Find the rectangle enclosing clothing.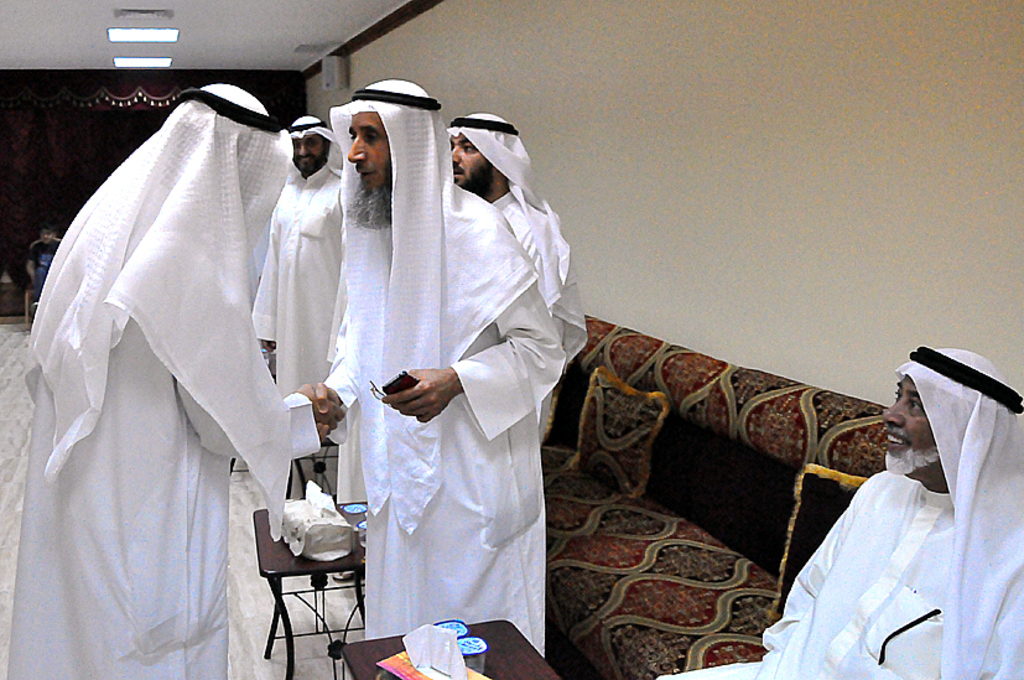
bbox(650, 342, 1023, 679).
